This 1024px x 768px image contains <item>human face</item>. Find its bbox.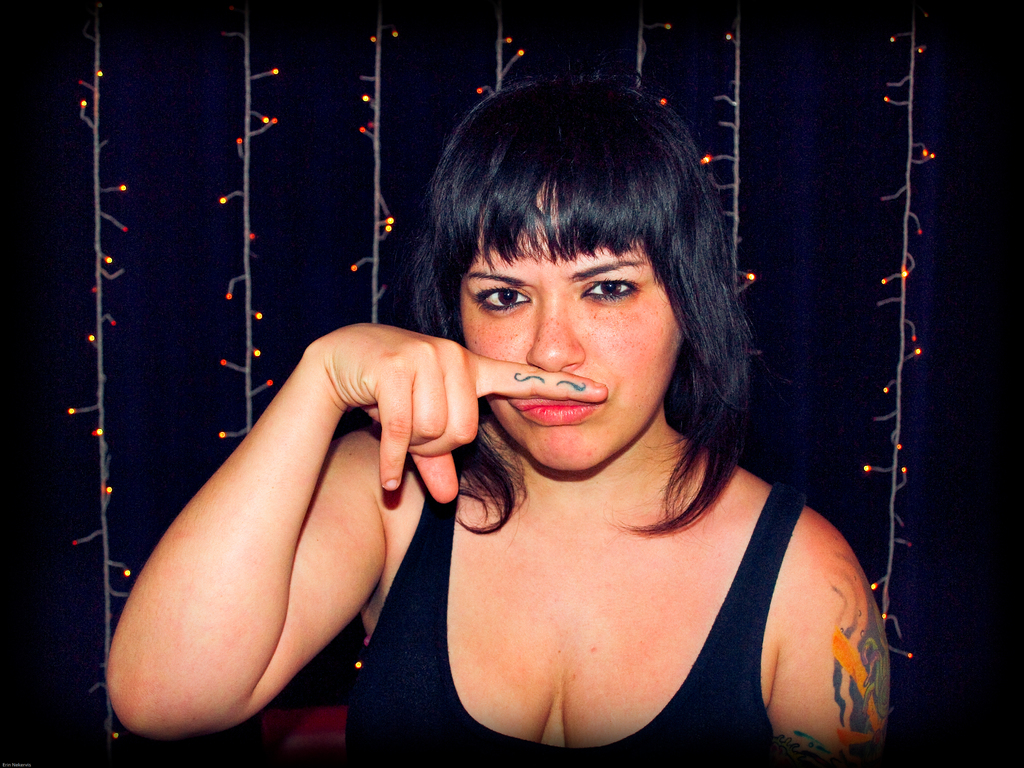
457/191/684/474.
